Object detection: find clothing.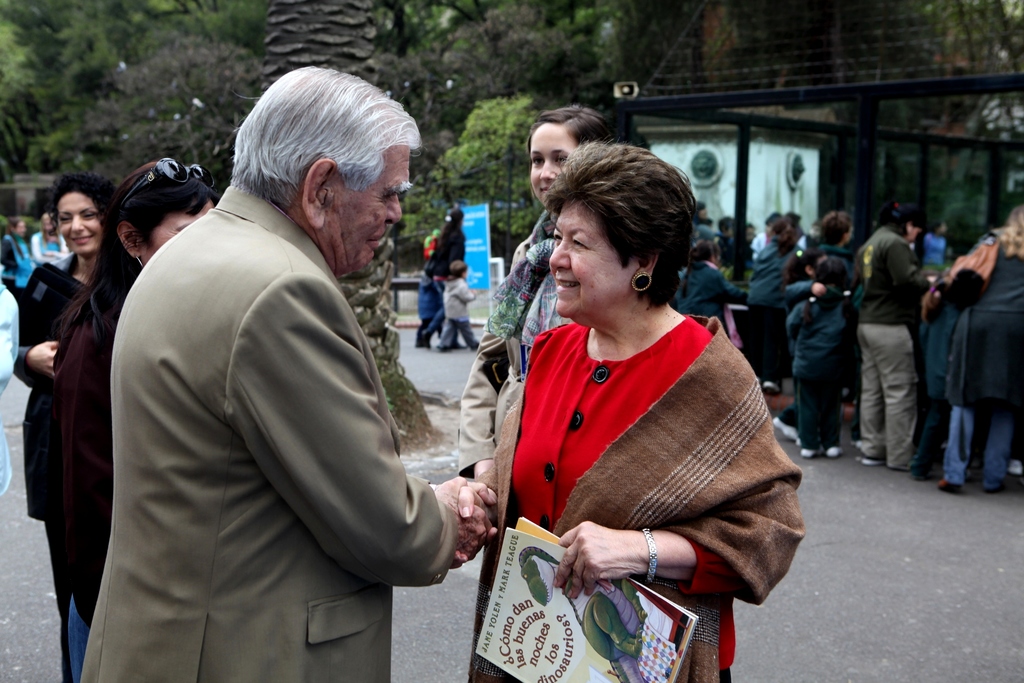
box=[671, 250, 742, 323].
